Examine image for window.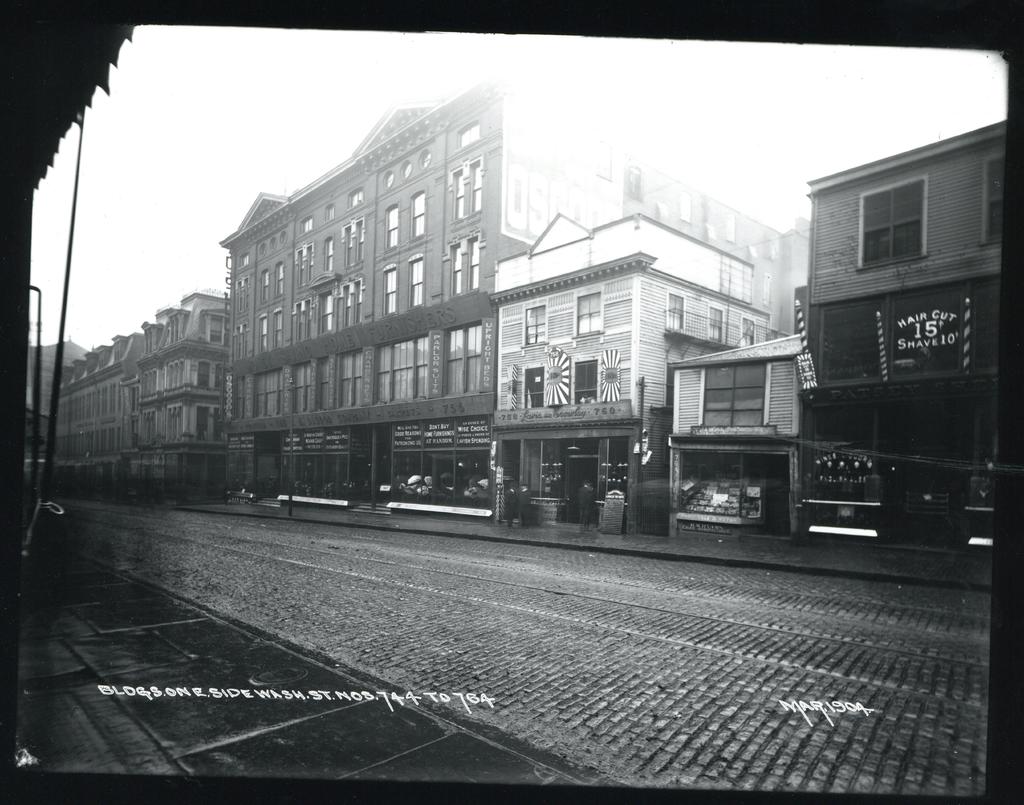
Examination result: <region>198, 360, 210, 385</region>.
